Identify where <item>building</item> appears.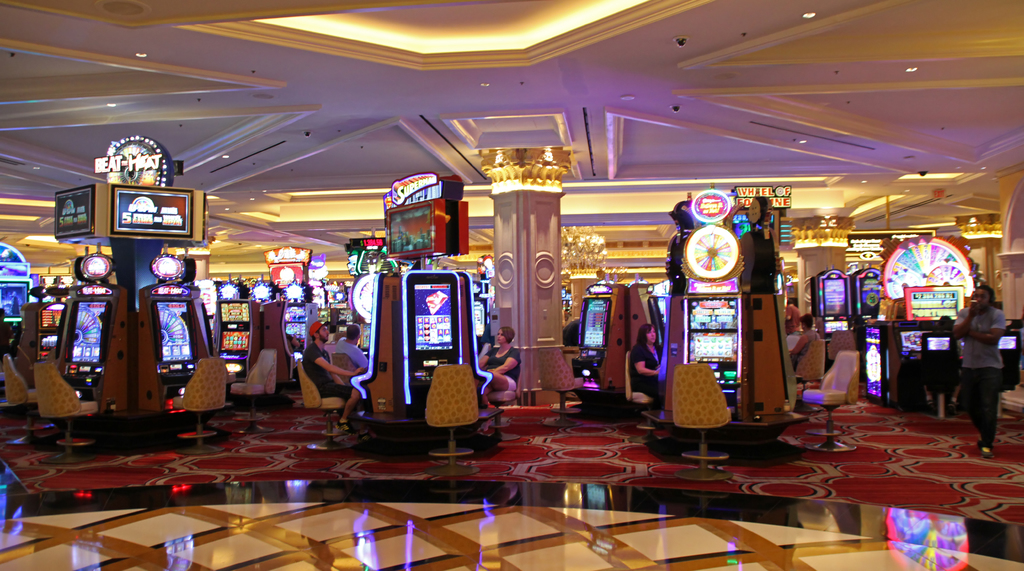
Appears at box=[0, 0, 1023, 570].
